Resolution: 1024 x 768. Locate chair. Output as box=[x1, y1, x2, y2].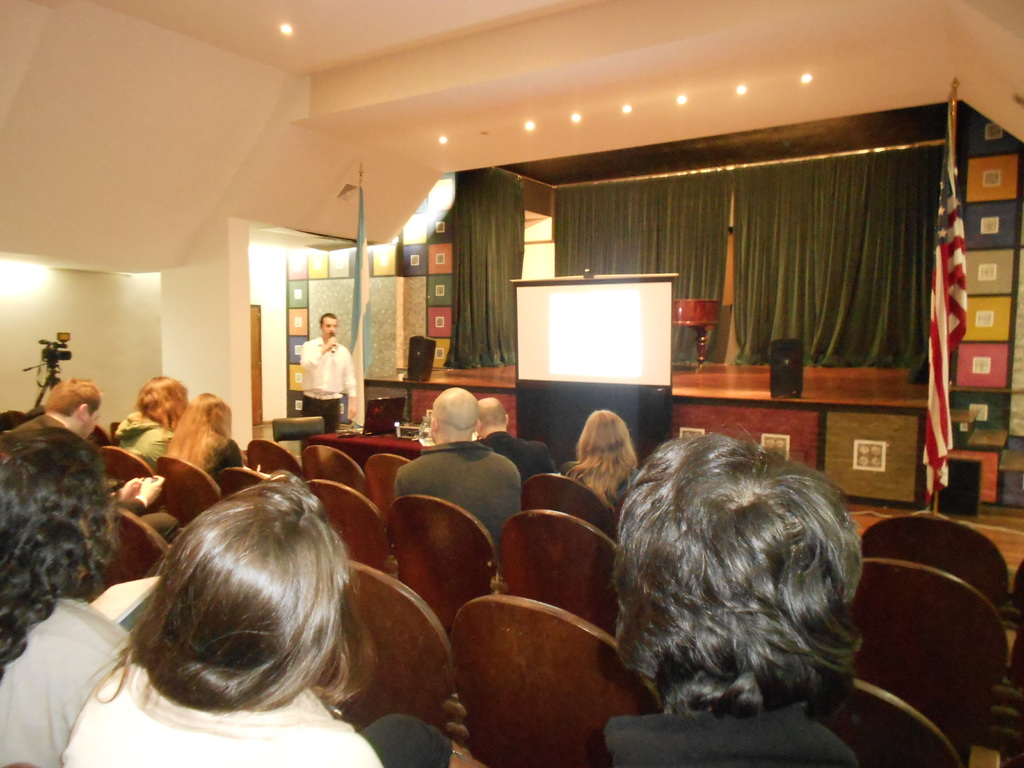
box=[244, 435, 303, 481].
